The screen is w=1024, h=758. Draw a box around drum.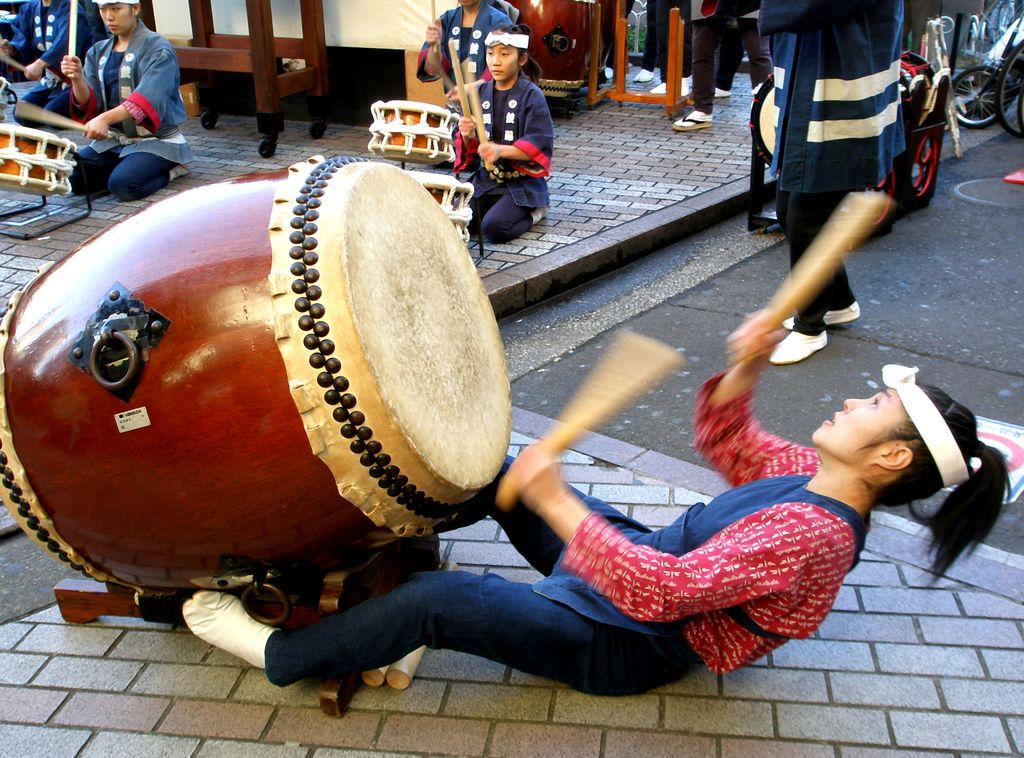
[x1=1, y1=122, x2=77, y2=198].
